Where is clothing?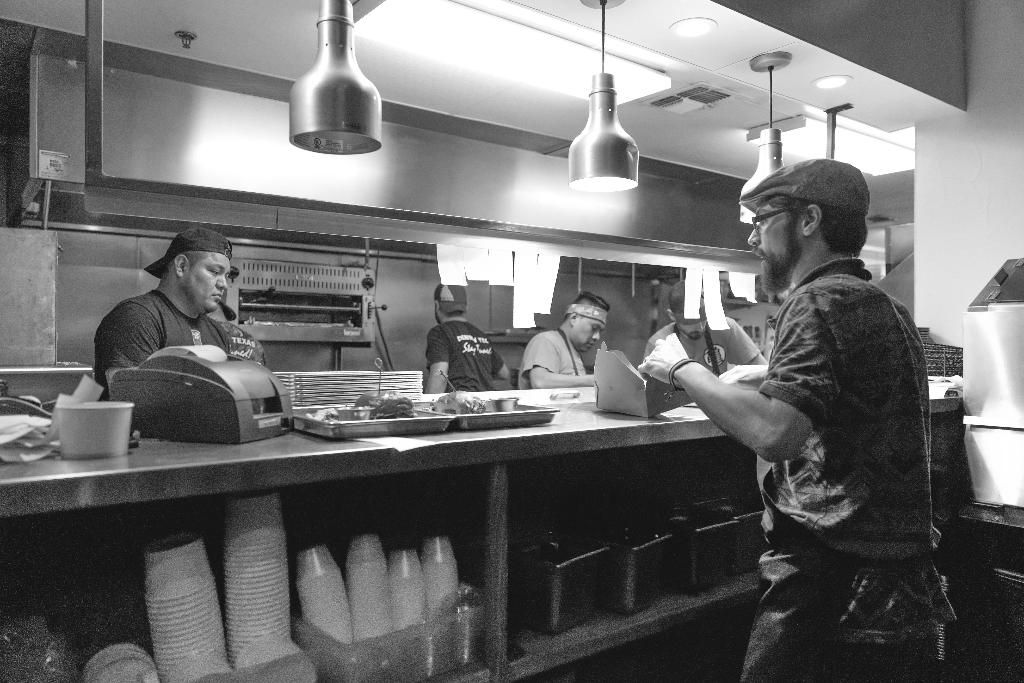
[left=422, top=315, right=506, bottom=404].
